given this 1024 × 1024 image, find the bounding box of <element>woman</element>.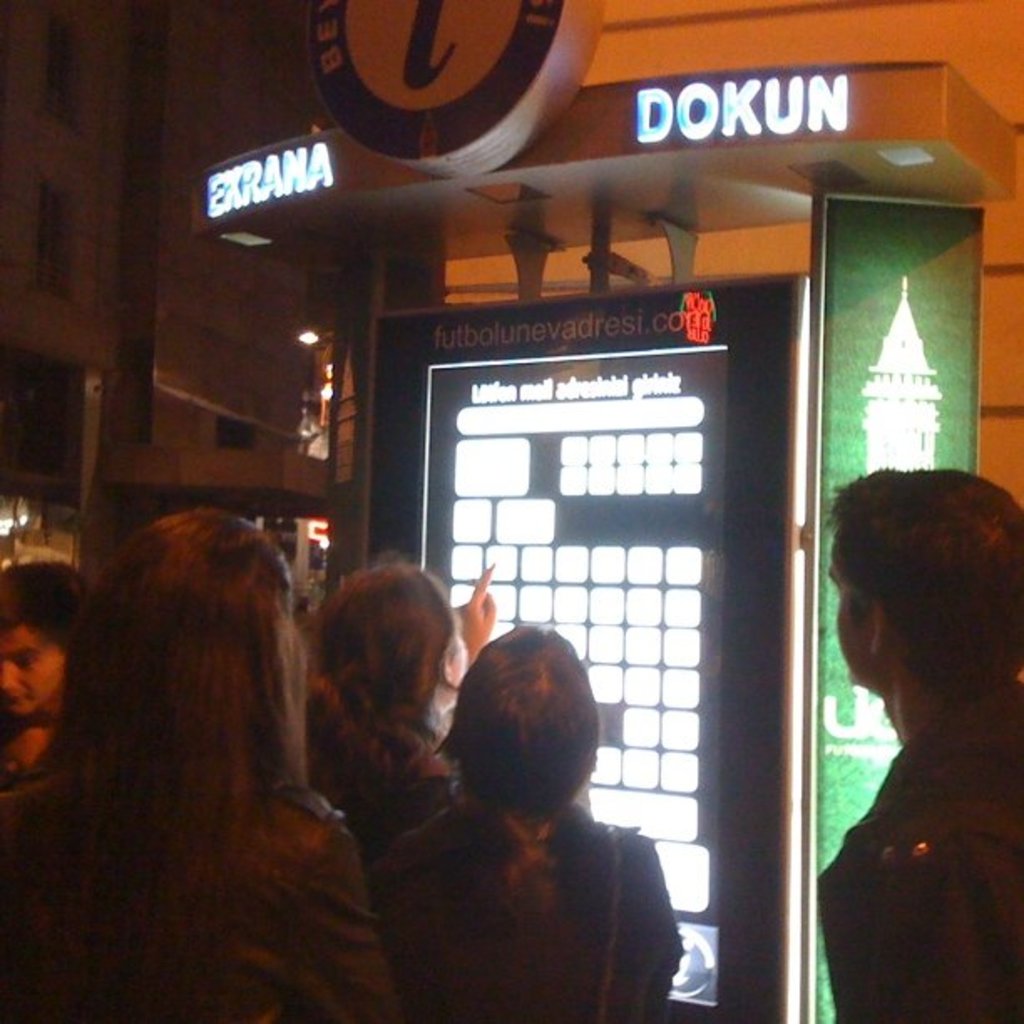
x1=310 y1=561 x2=495 y2=862.
